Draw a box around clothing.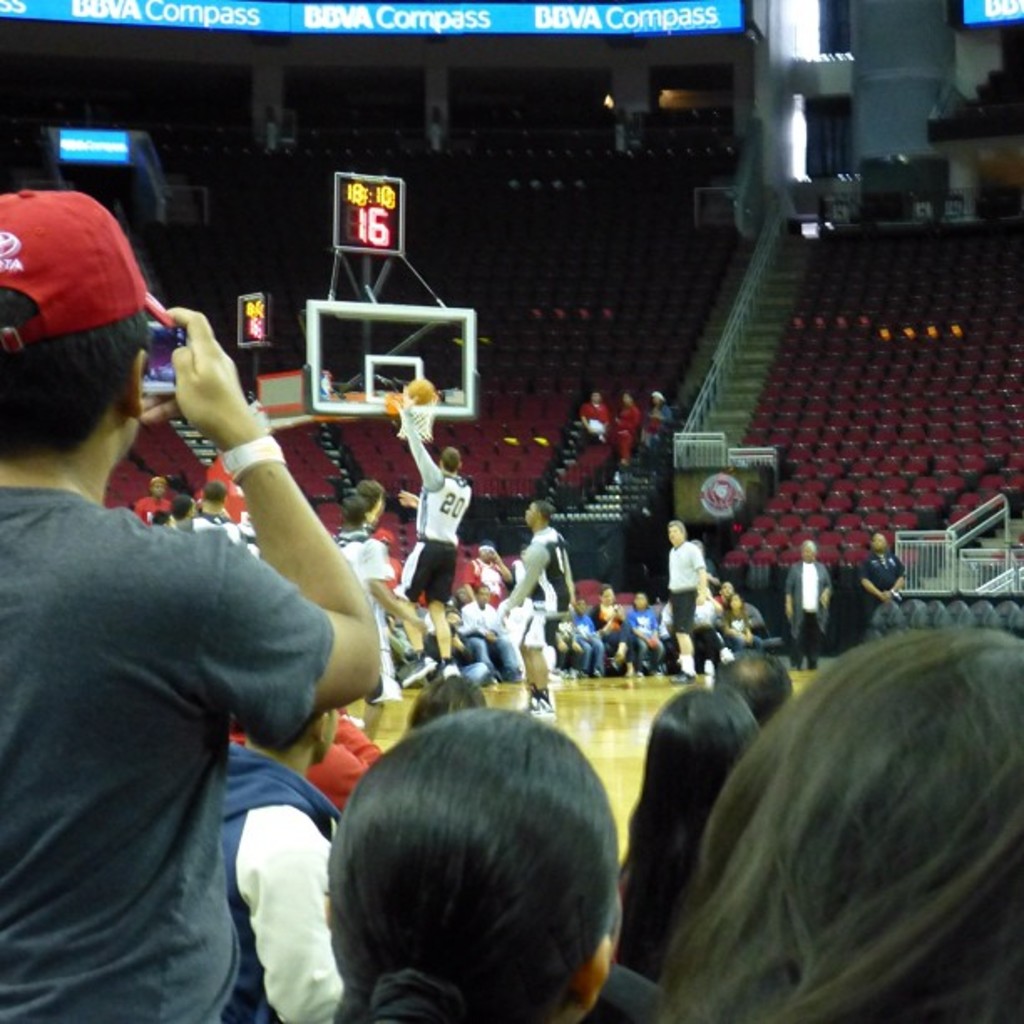
(597, 604, 624, 646).
